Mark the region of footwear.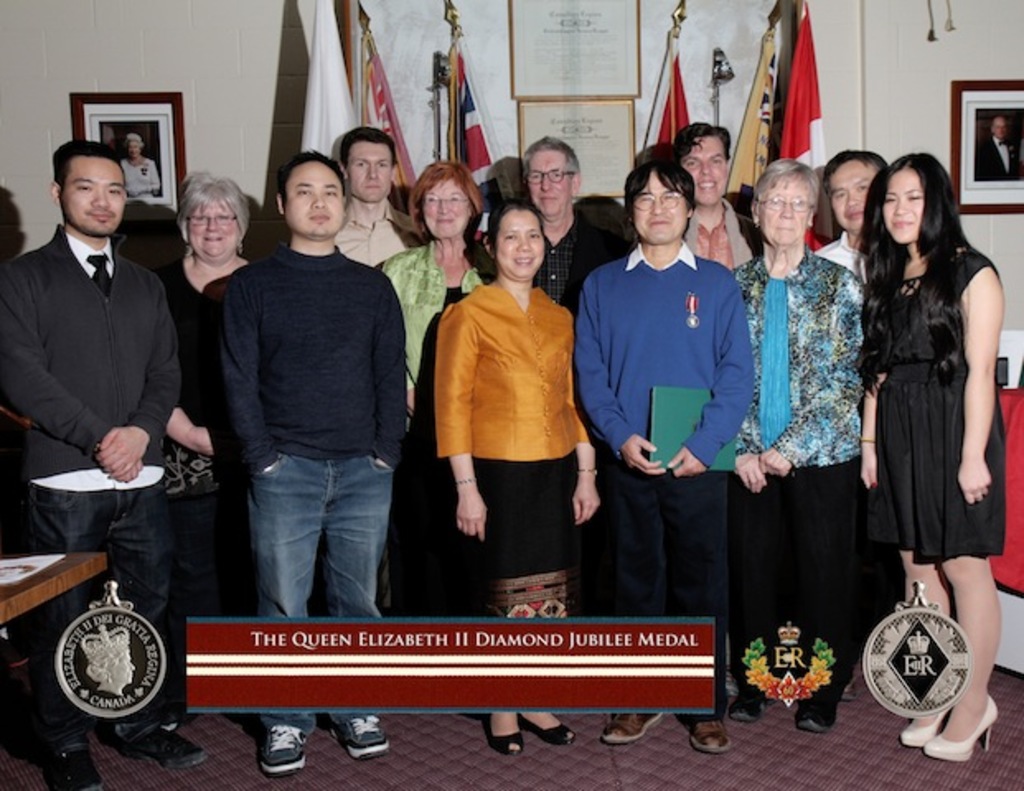
Region: {"x1": 604, "y1": 709, "x2": 658, "y2": 742}.
